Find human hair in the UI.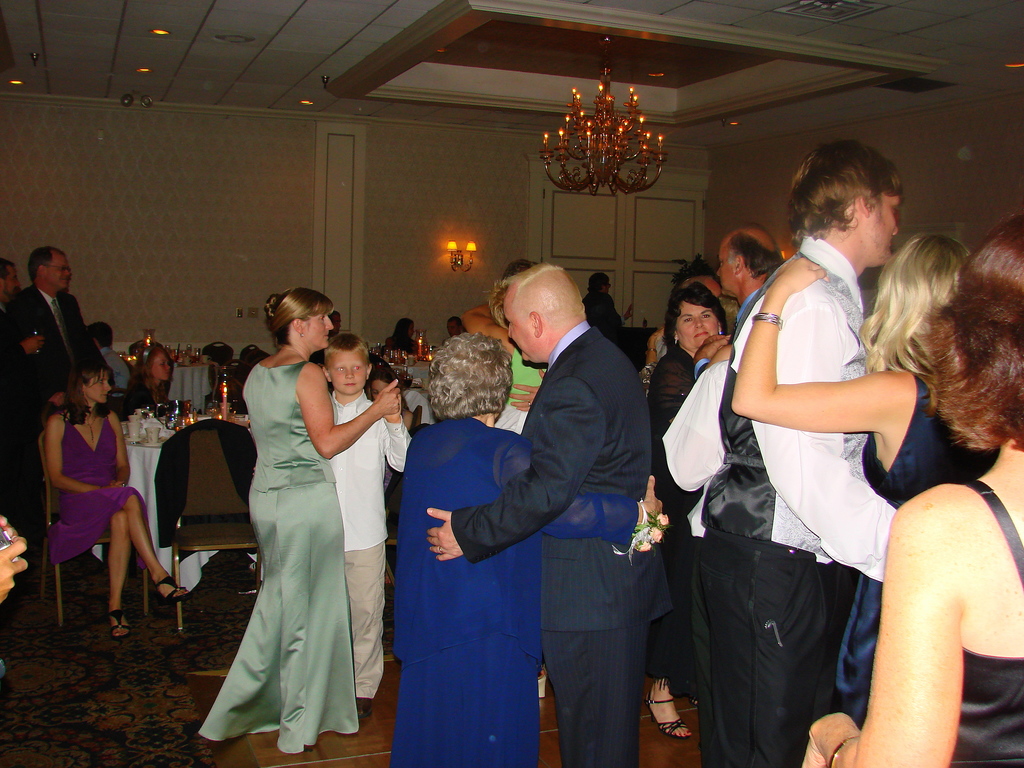
UI element at <bbox>858, 232, 973, 380</bbox>.
